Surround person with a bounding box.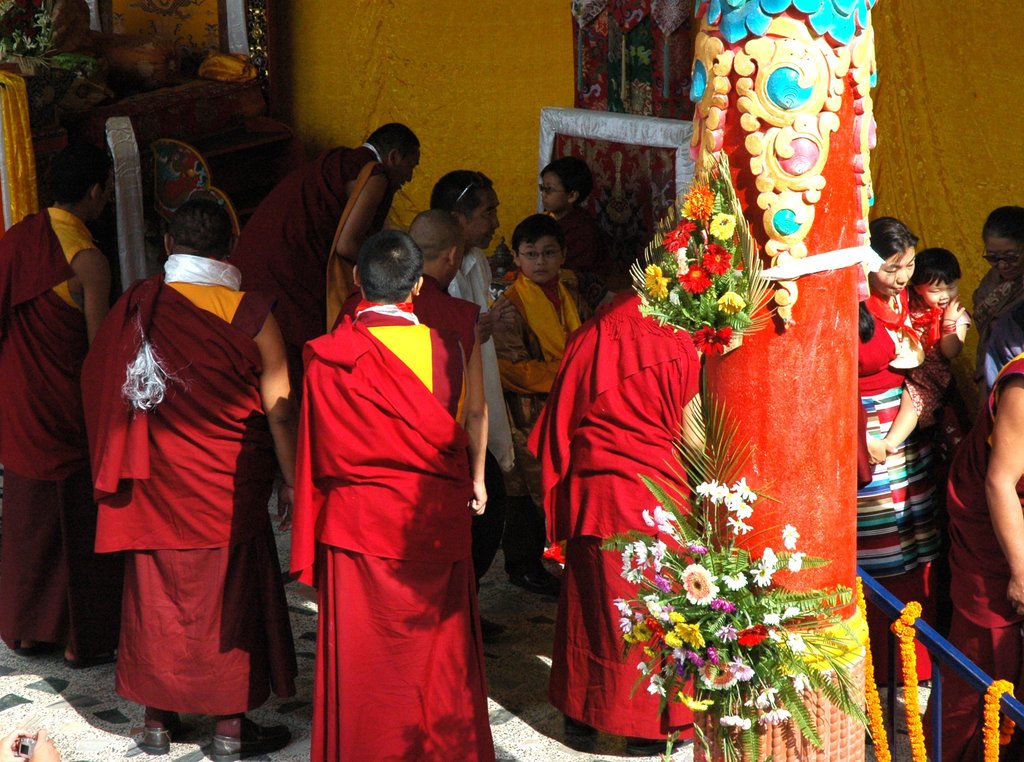
crop(948, 203, 1023, 438).
